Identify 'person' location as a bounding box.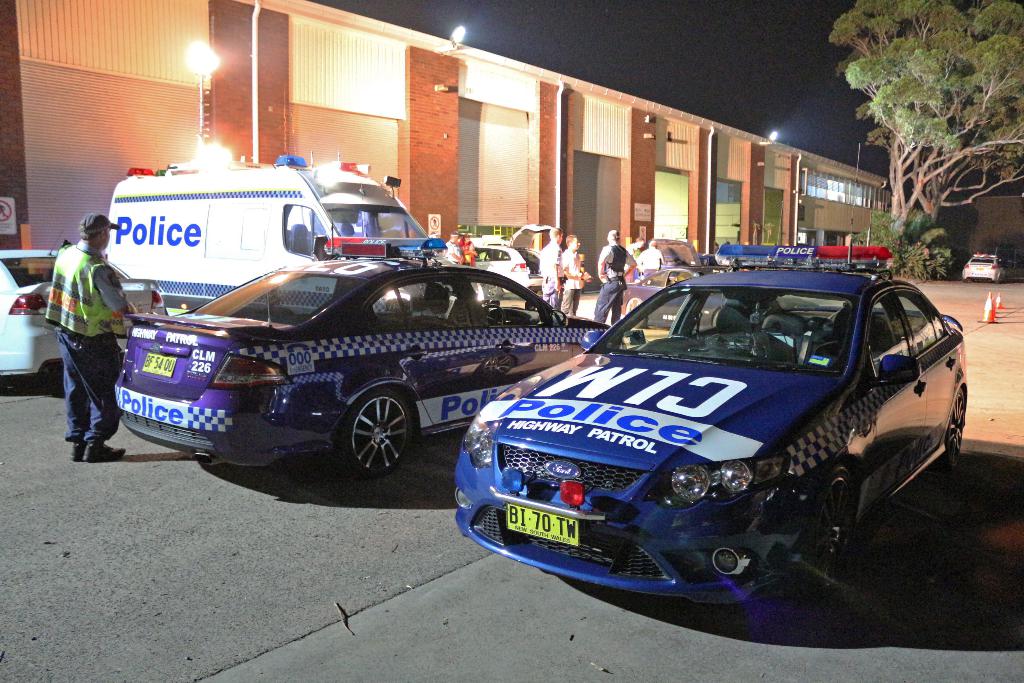
640, 240, 665, 272.
